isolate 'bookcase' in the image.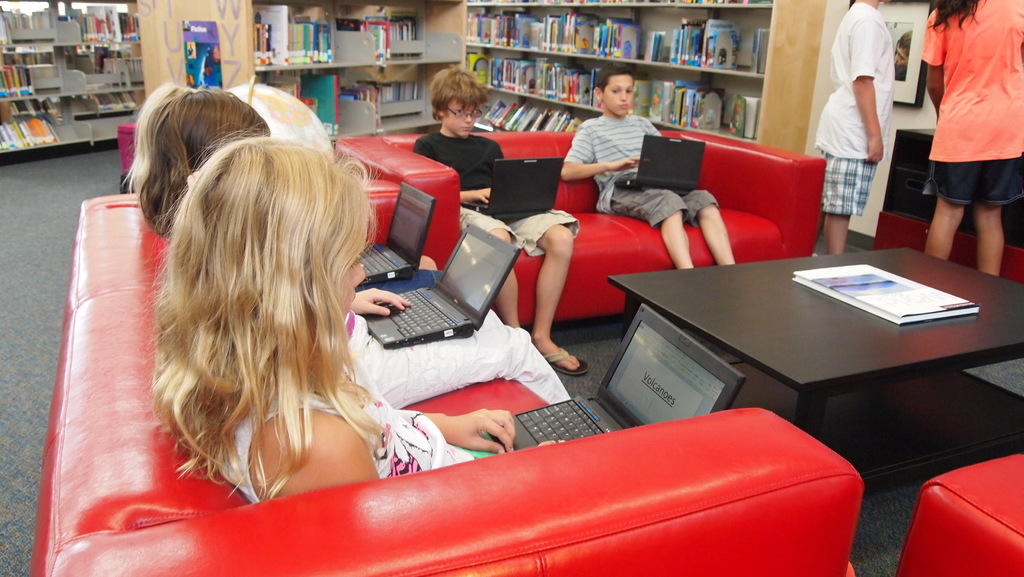
Isolated region: (0,0,141,164).
